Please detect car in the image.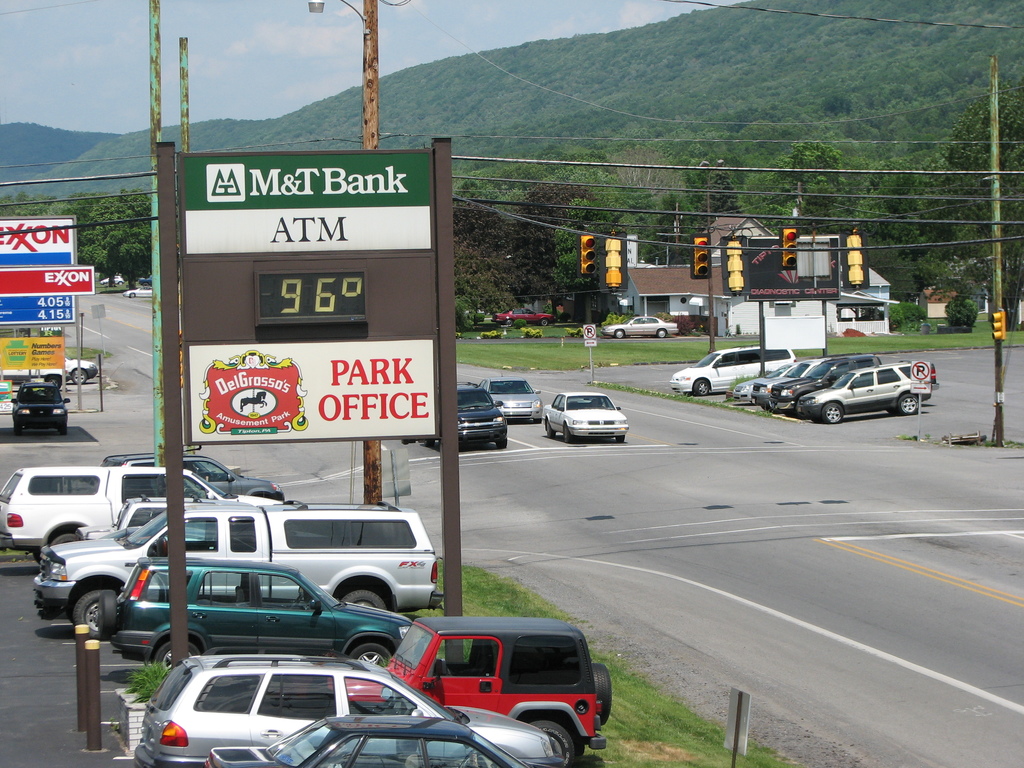
bbox(604, 303, 680, 343).
